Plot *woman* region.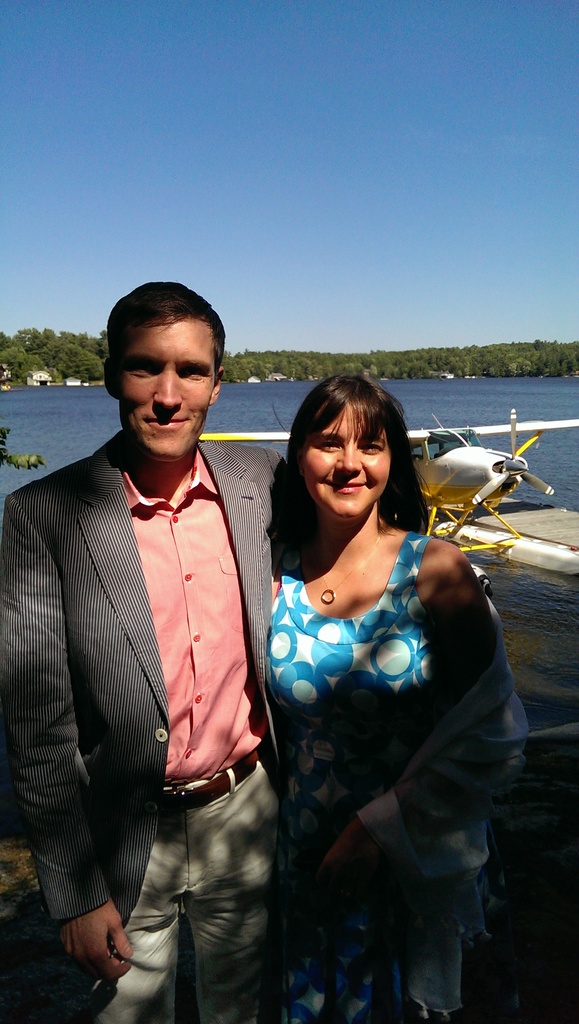
Plotted at detection(243, 348, 517, 1015).
